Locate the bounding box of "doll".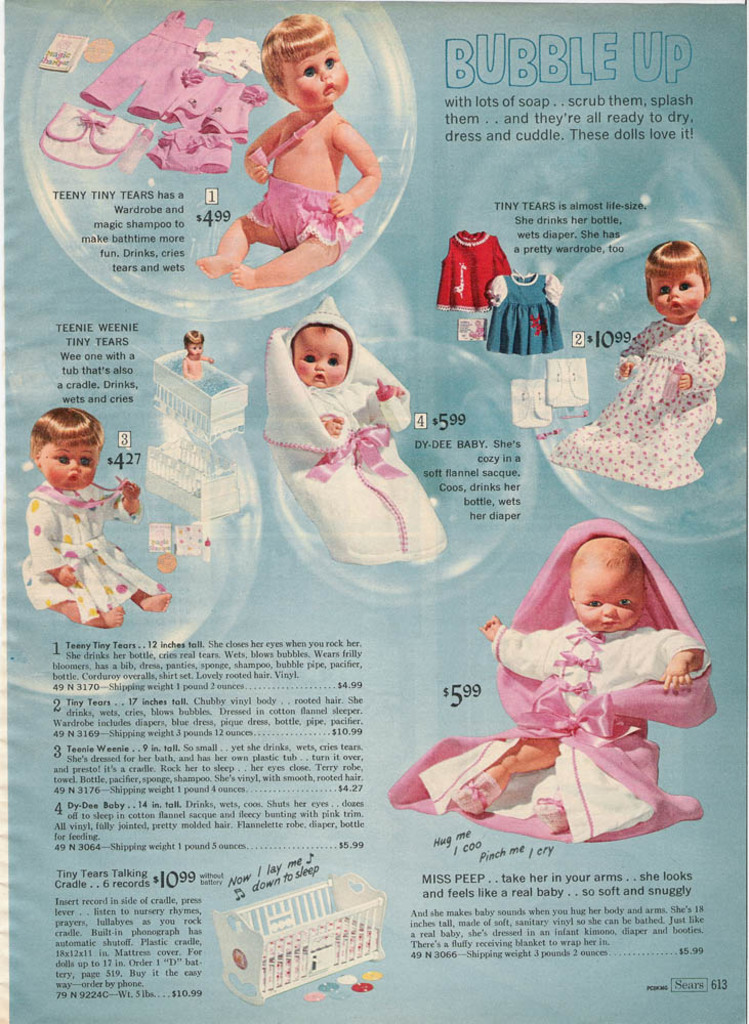
Bounding box: bbox=[262, 306, 449, 575].
